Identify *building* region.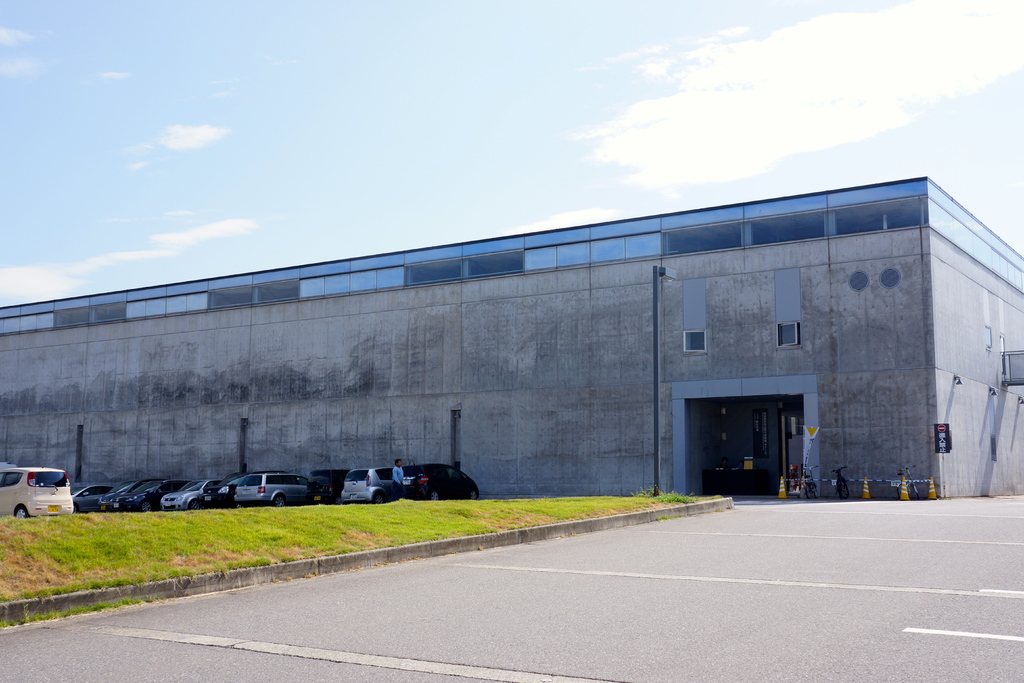
Region: 0/176/1023/498.
